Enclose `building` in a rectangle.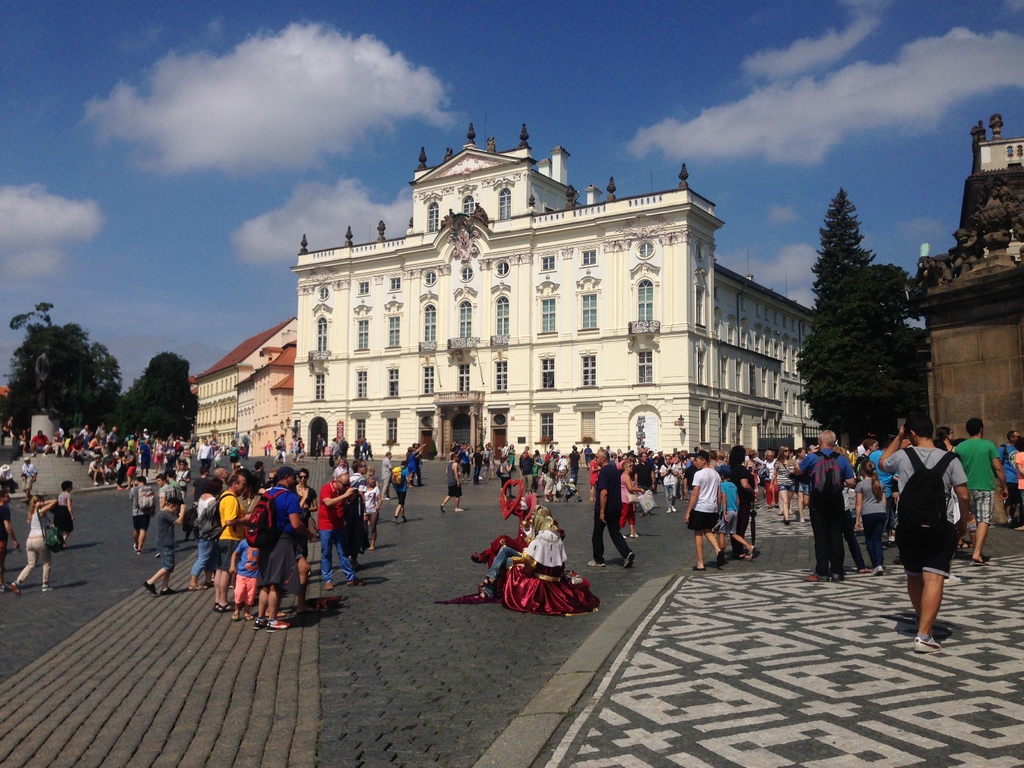
<region>262, 115, 783, 483</region>.
